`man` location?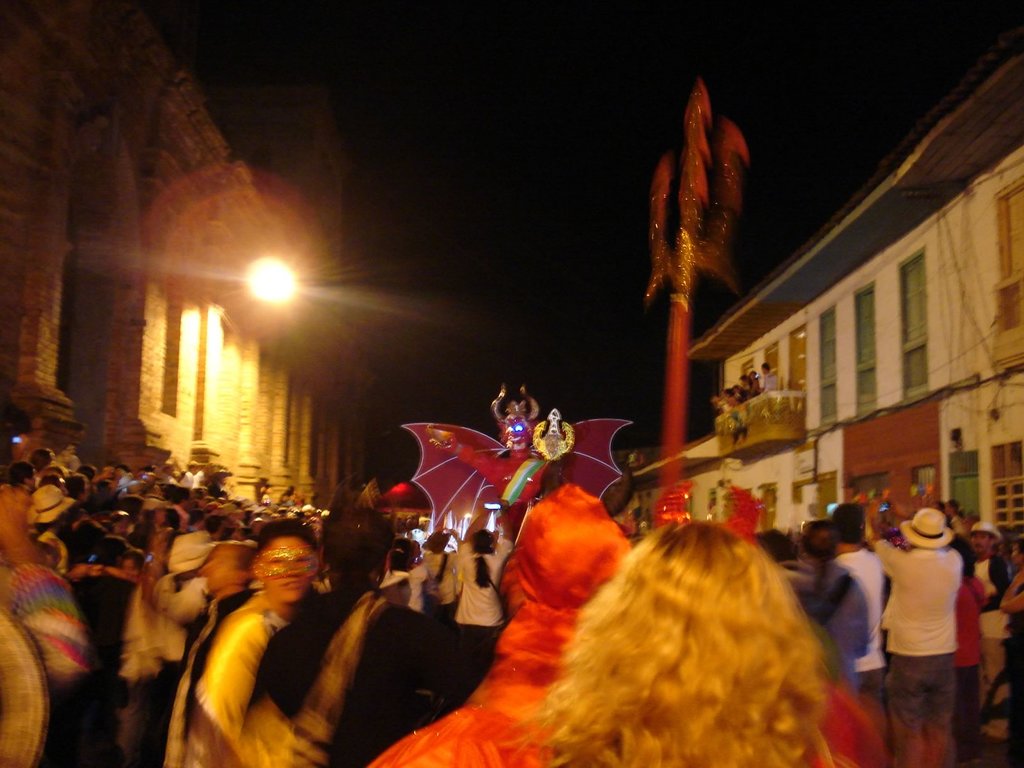
<region>939, 500, 1009, 753</region>
